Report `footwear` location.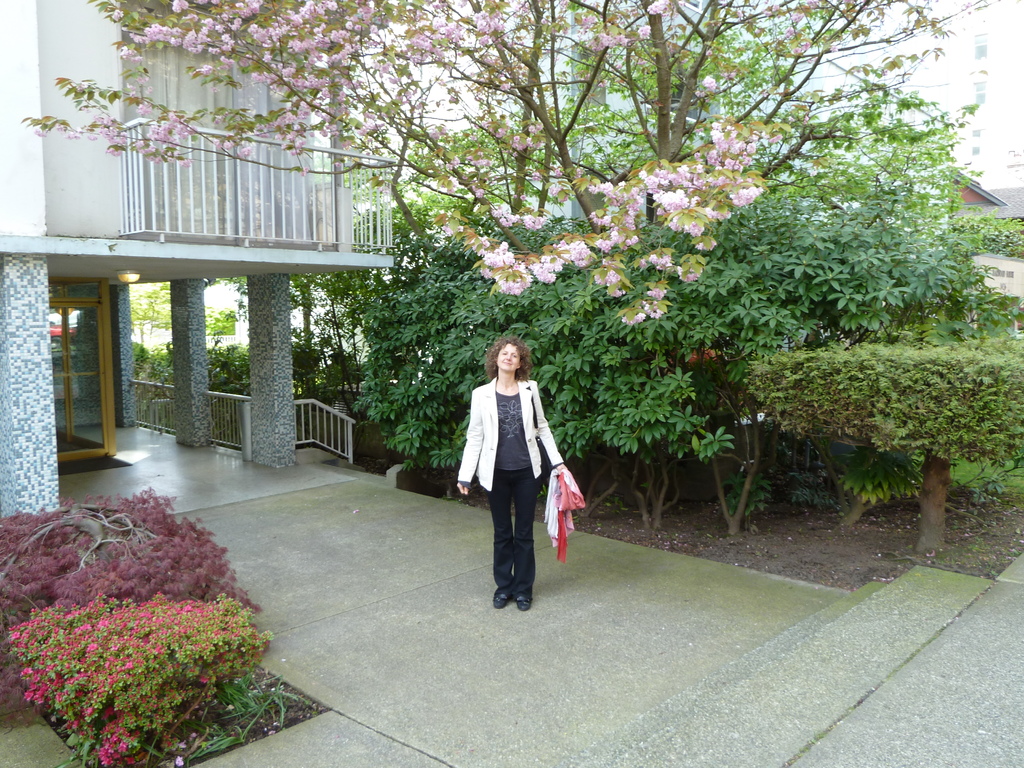
Report: bbox(513, 564, 537, 613).
